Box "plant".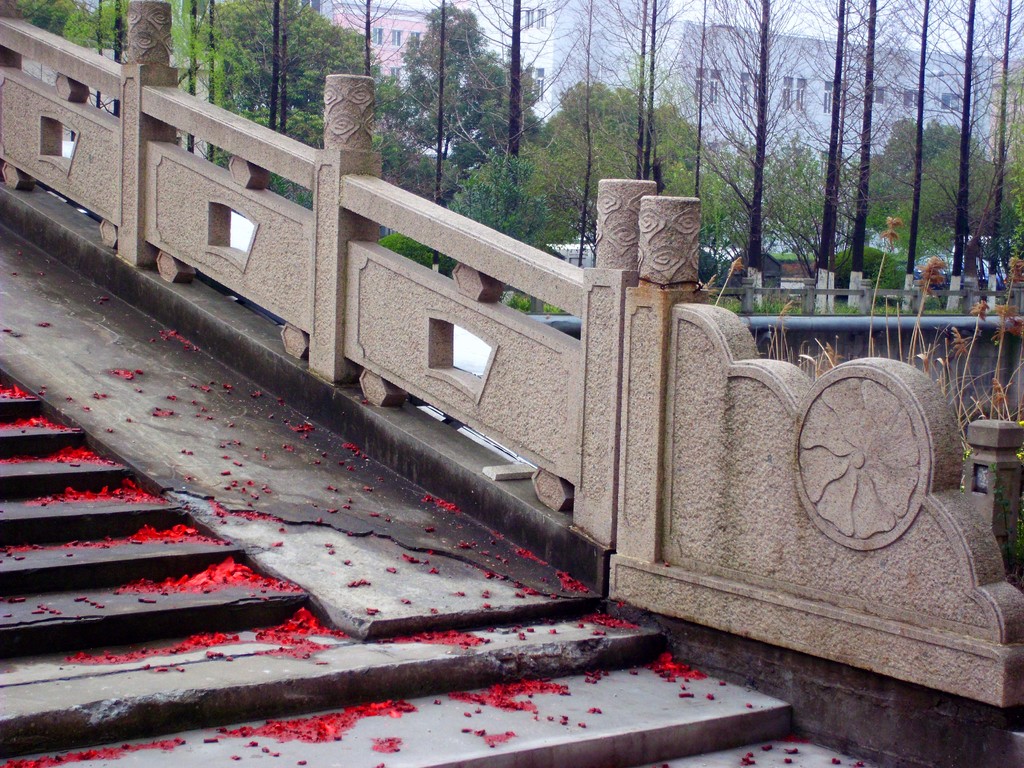
<region>717, 271, 828, 320</region>.
